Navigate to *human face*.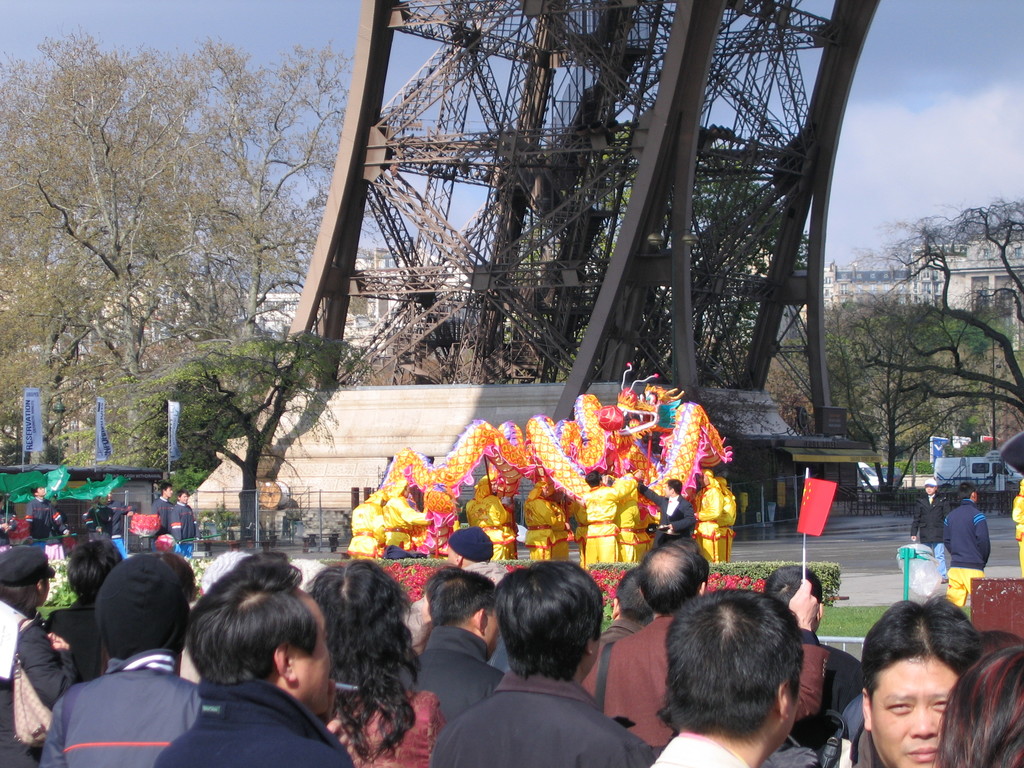
Navigation target: pyautogui.locateOnScreen(540, 484, 552, 500).
